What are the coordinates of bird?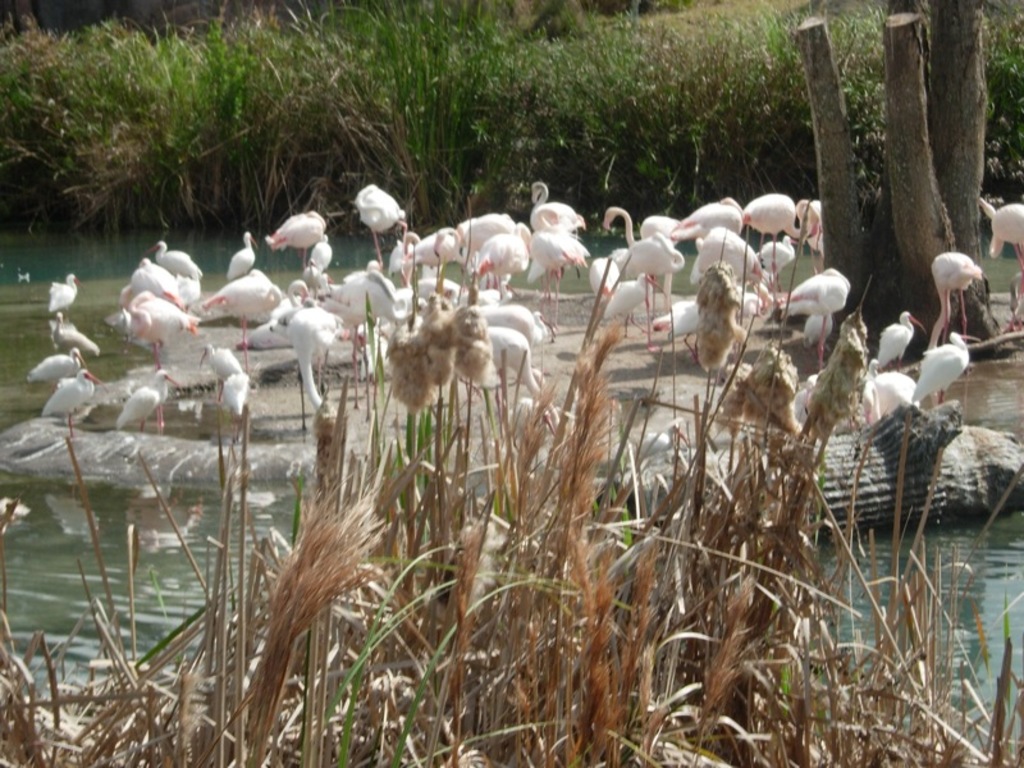
200 264 279 334.
